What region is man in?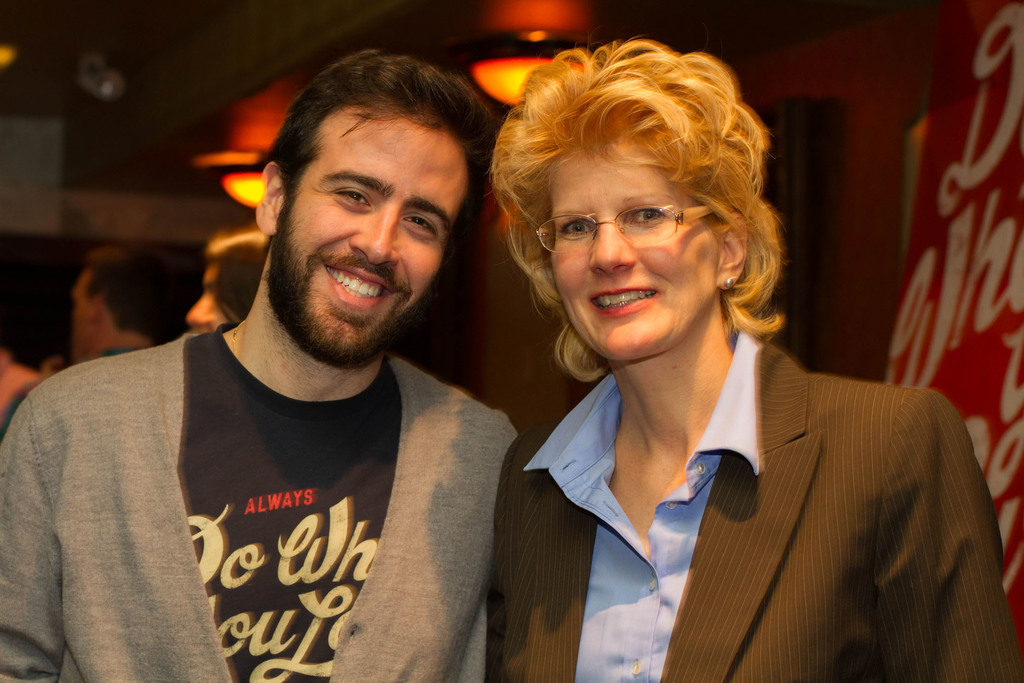
x1=0, y1=43, x2=520, y2=677.
